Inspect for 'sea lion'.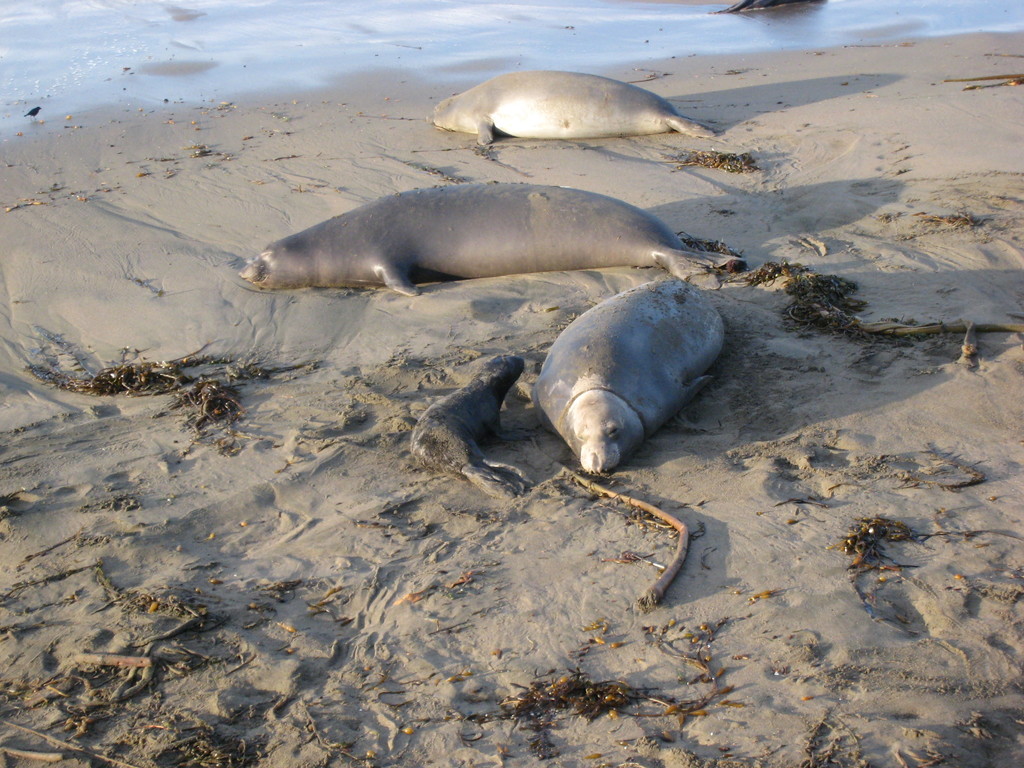
Inspection: detection(408, 359, 528, 502).
